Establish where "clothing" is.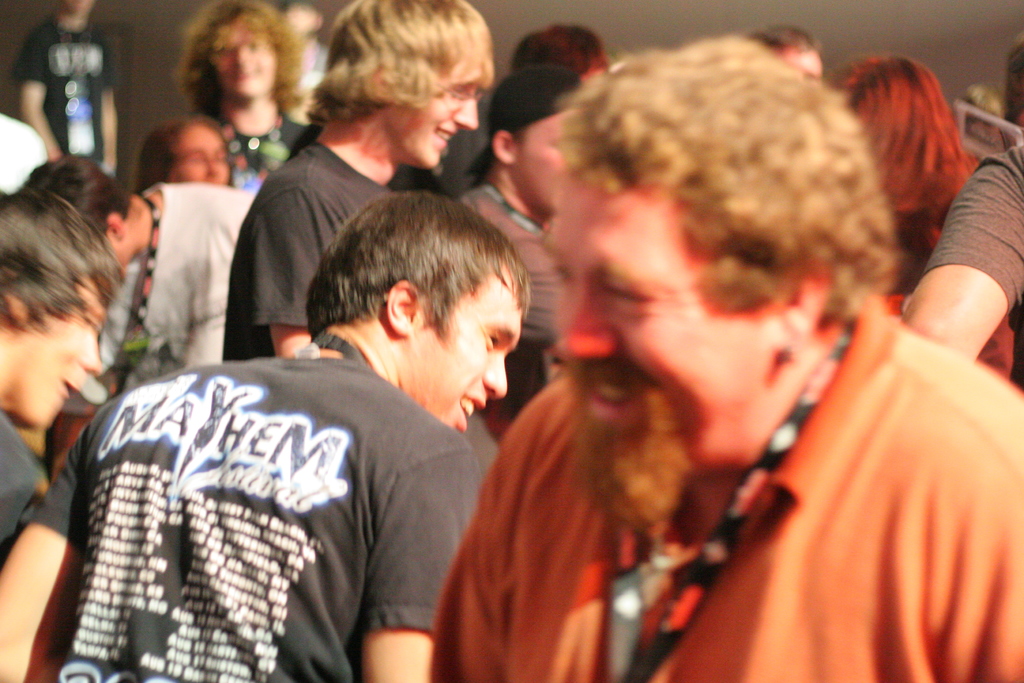
Established at Rect(106, 181, 264, 375).
